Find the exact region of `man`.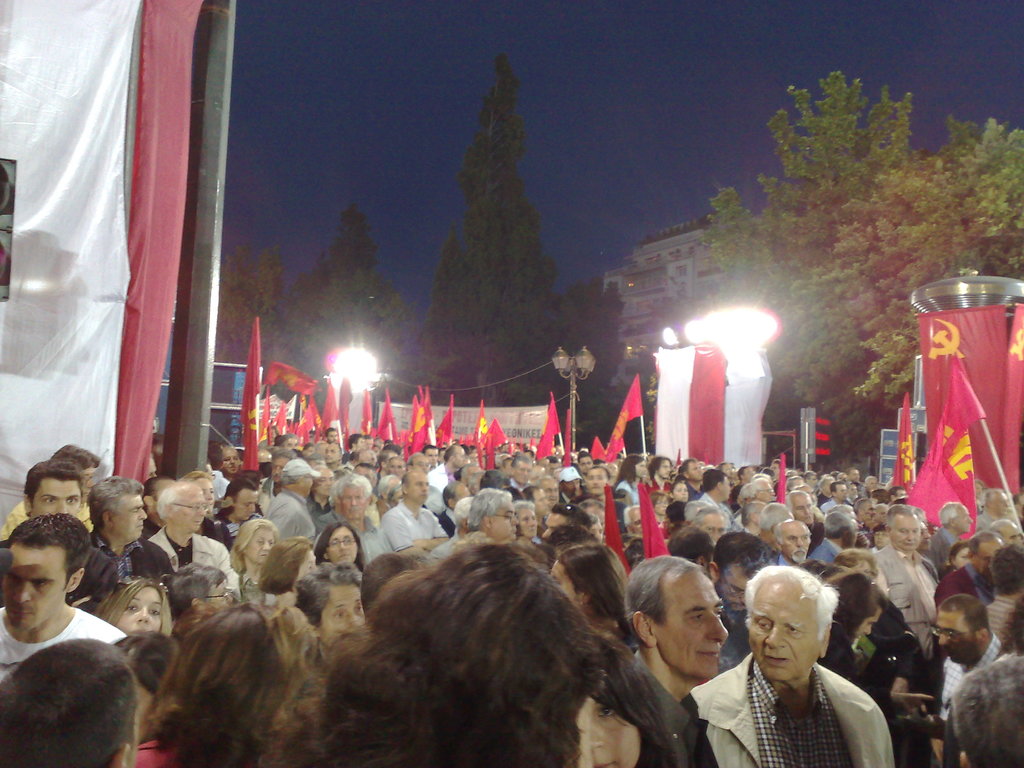
Exact region: {"x1": 680, "y1": 456, "x2": 713, "y2": 507}.
